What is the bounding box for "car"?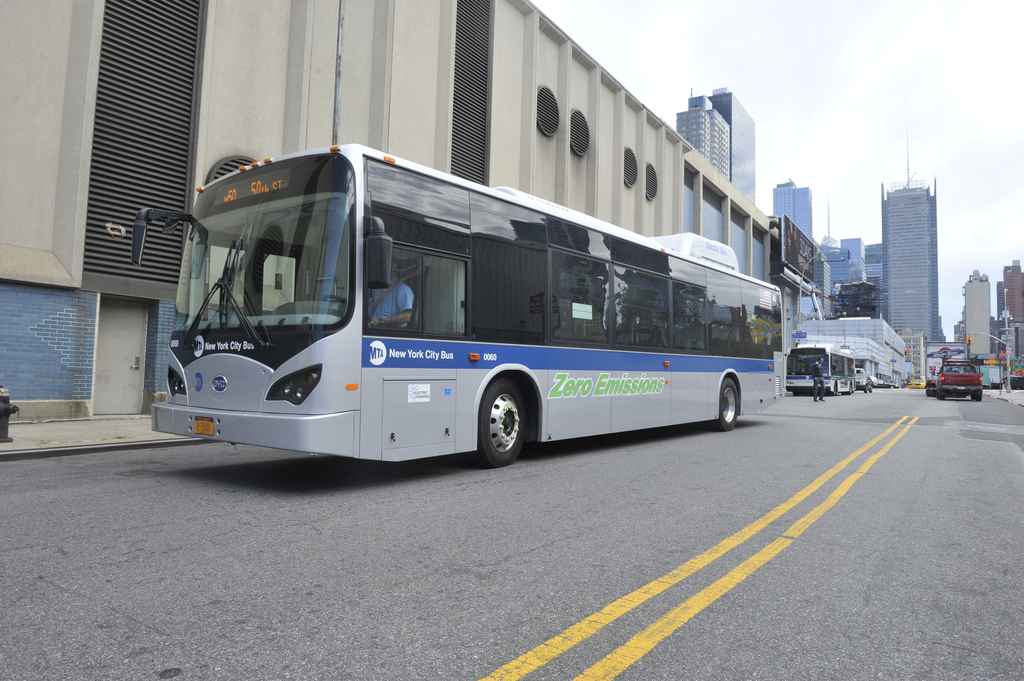
<region>857, 376, 872, 392</region>.
